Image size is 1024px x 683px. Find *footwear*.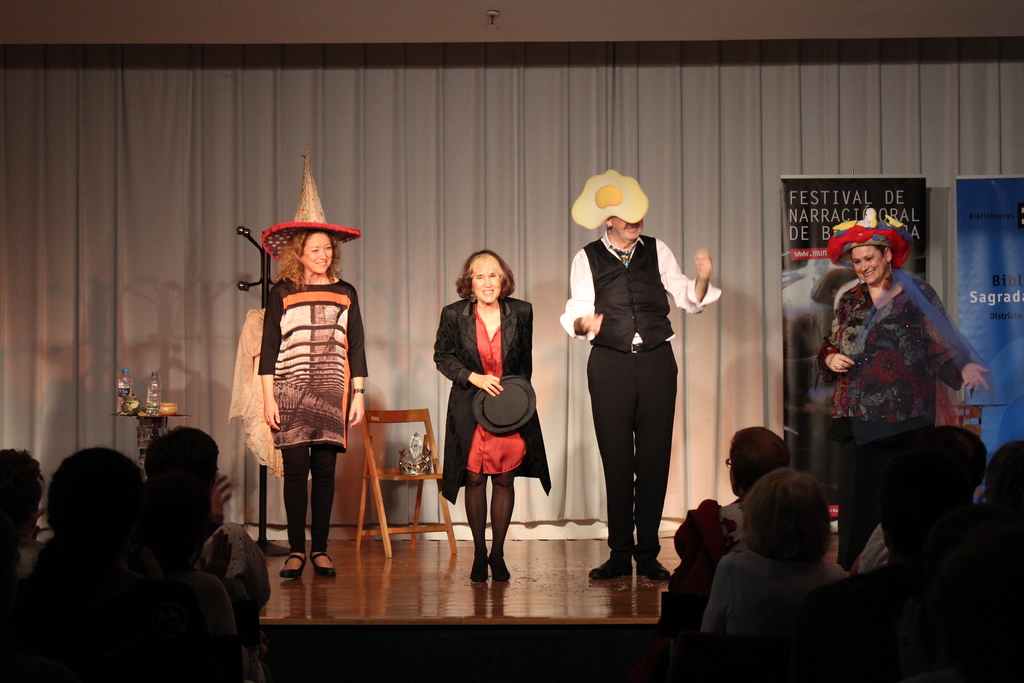
(587,557,634,580).
